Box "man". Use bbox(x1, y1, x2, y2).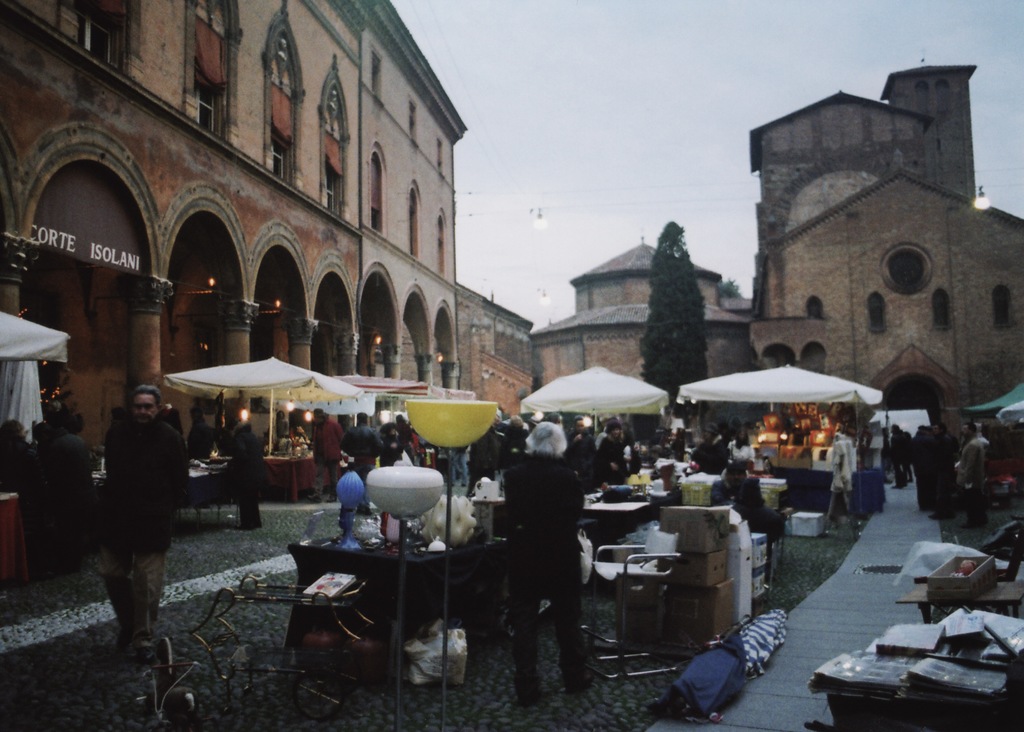
bbox(102, 385, 189, 665).
